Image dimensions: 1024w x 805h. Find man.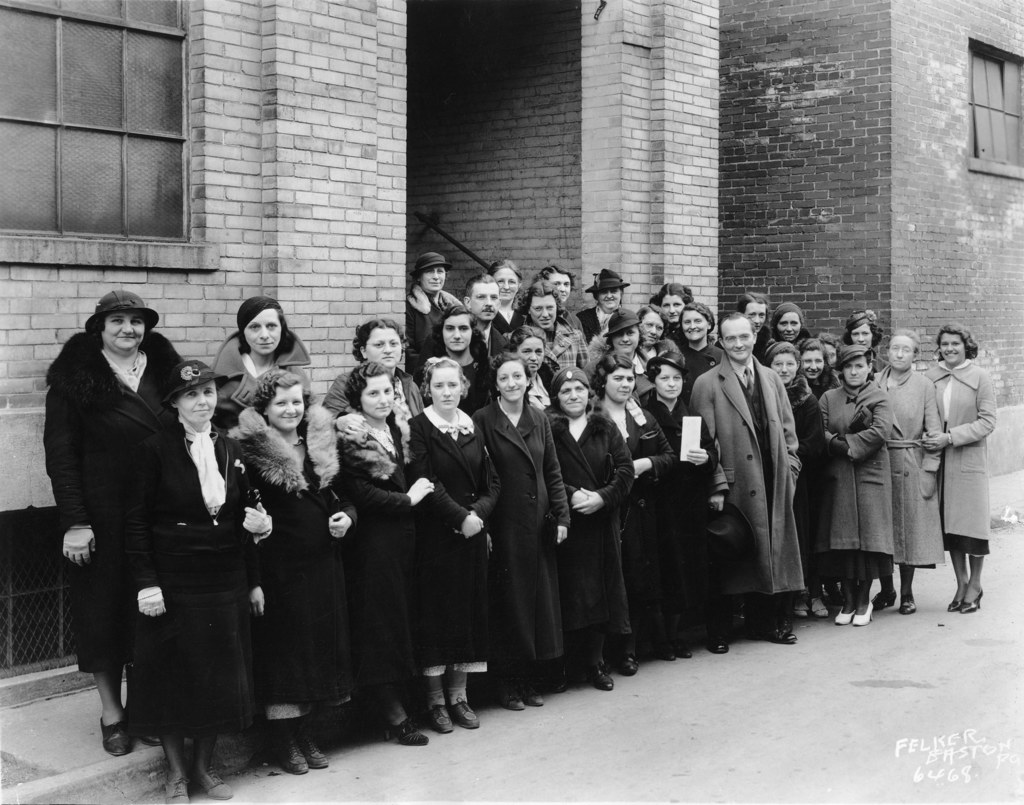
<box>460,274,508,355</box>.
